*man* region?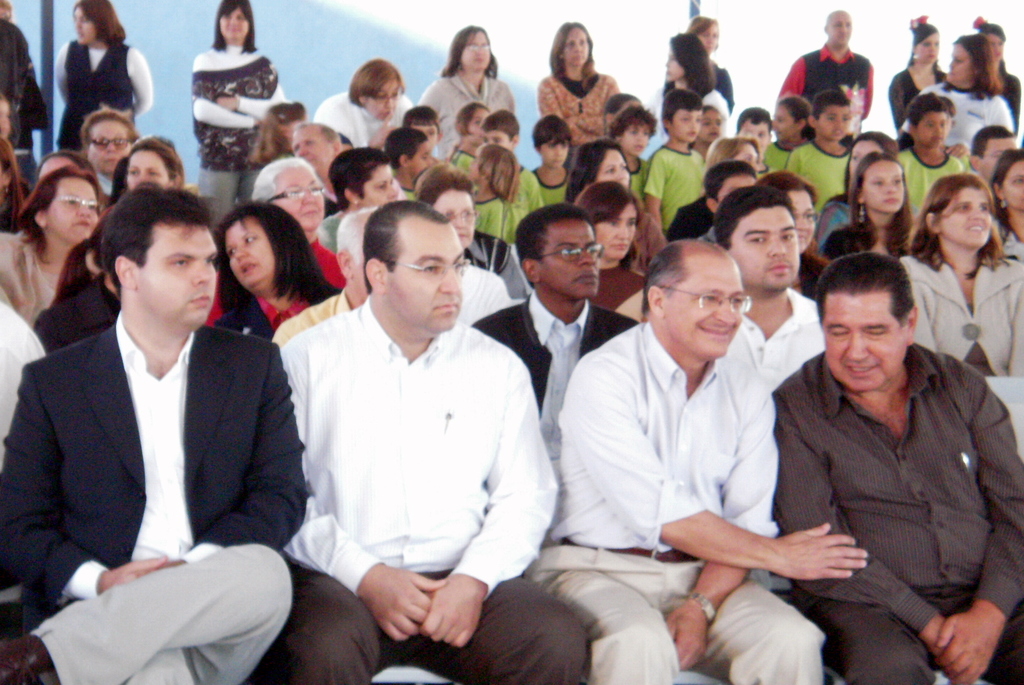
x1=776 y1=10 x2=875 y2=127
